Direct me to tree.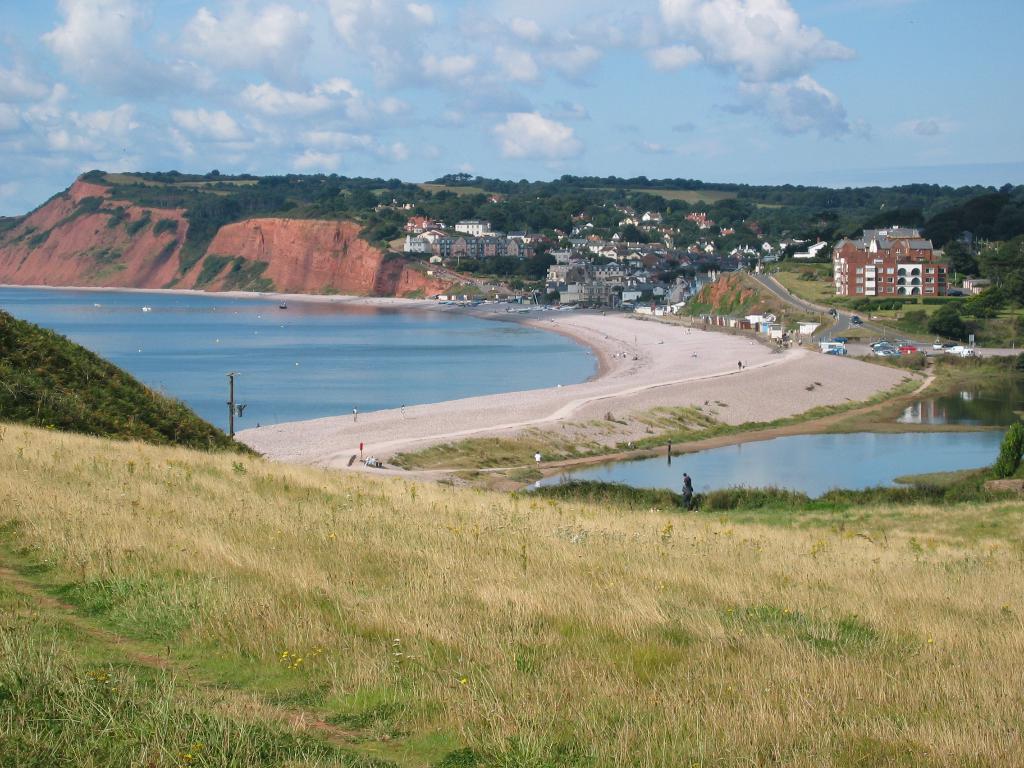
Direction: [left=994, top=200, right=1023, bottom=229].
